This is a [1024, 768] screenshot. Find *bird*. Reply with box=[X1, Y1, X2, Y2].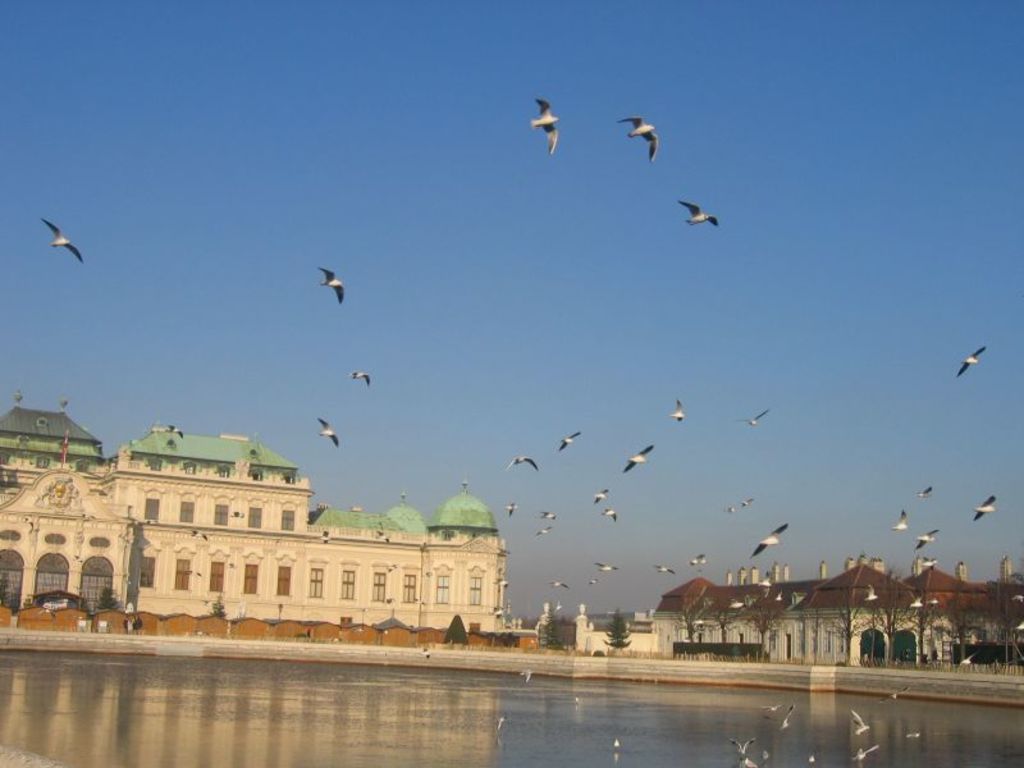
box=[663, 396, 685, 424].
